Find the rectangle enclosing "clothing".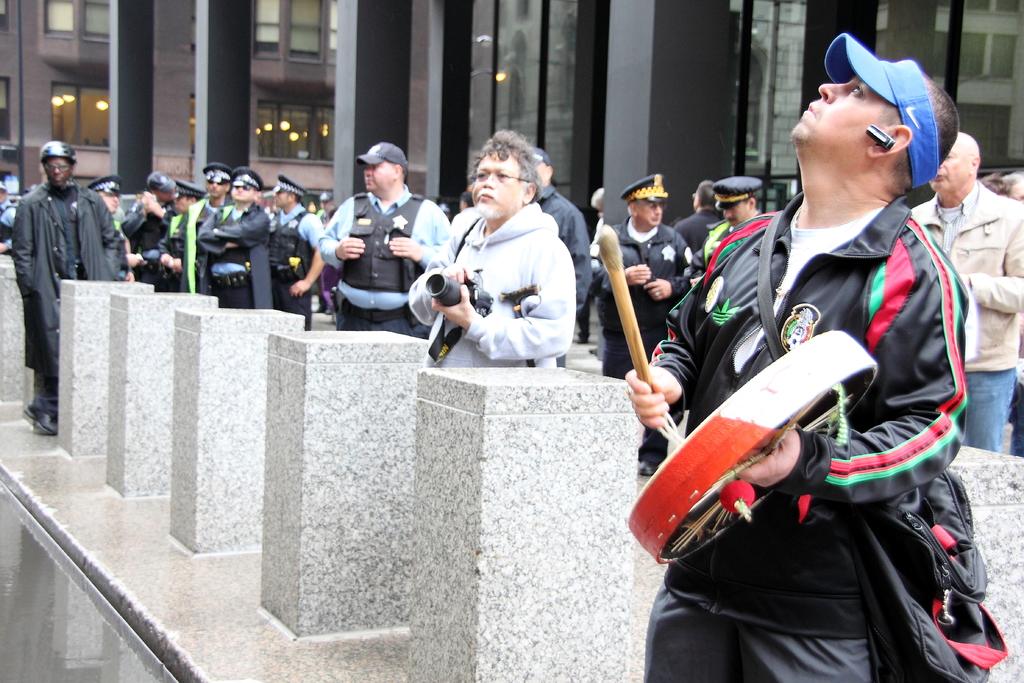
171:193:231:281.
